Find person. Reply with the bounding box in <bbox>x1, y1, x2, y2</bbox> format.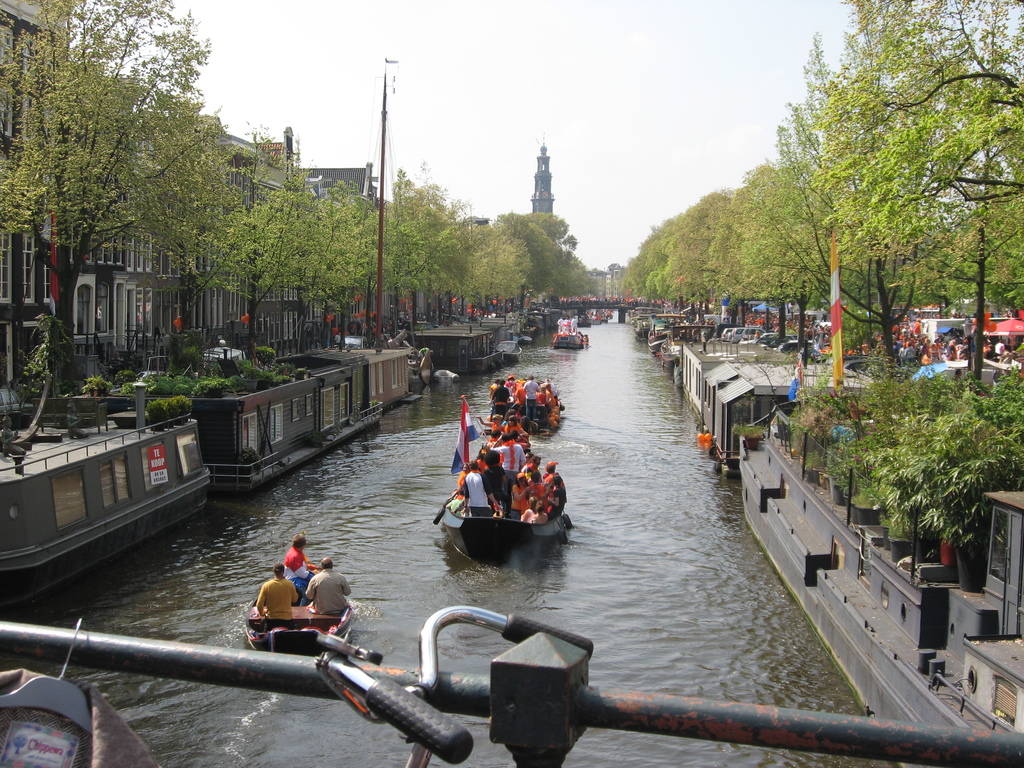
<bbox>556, 314, 563, 332</bbox>.
